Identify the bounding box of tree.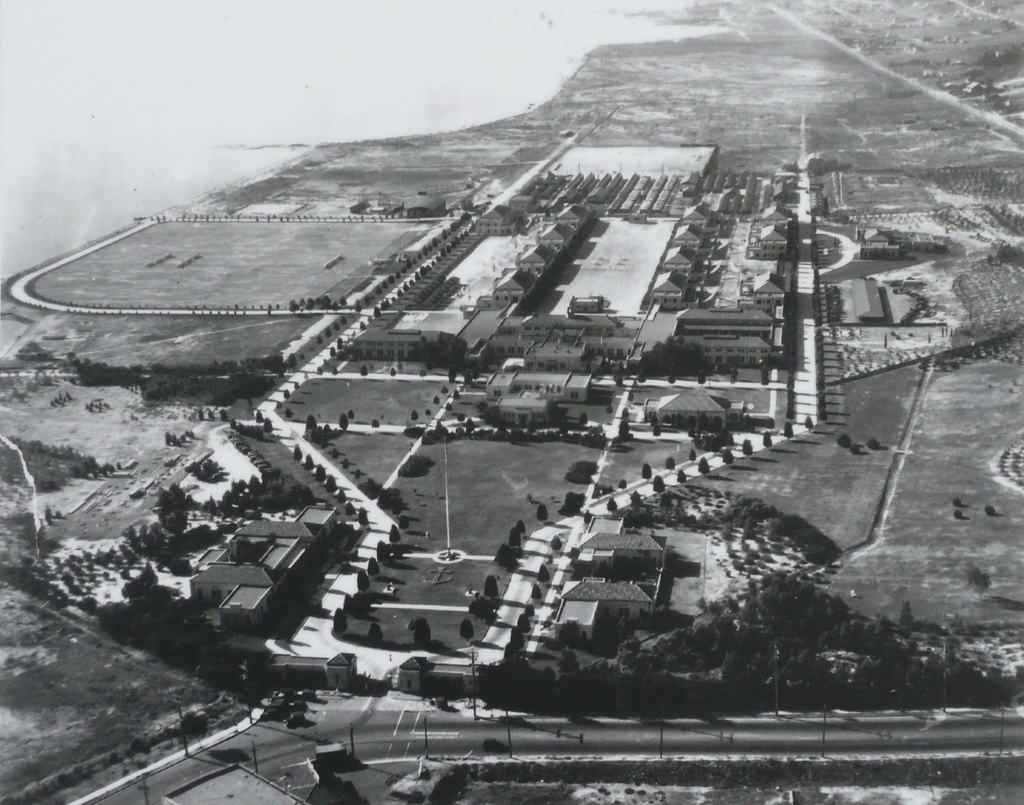
(left=340, top=413, right=352, bottom=432).
